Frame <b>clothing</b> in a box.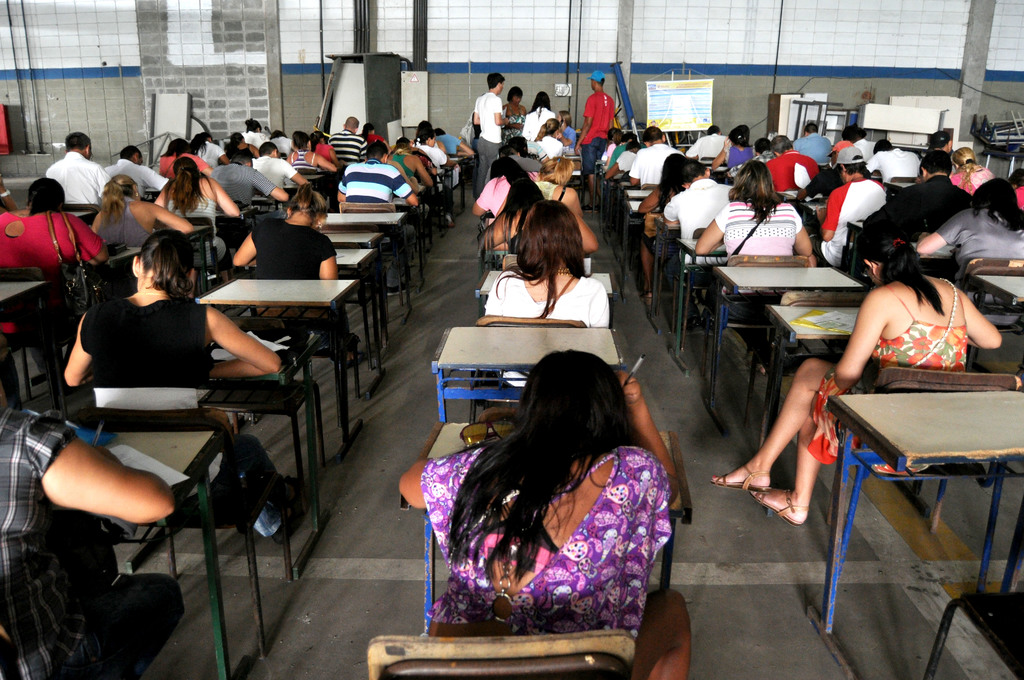
{"left": 867, "top": 177, "right": 973, "bottom": 242}.
